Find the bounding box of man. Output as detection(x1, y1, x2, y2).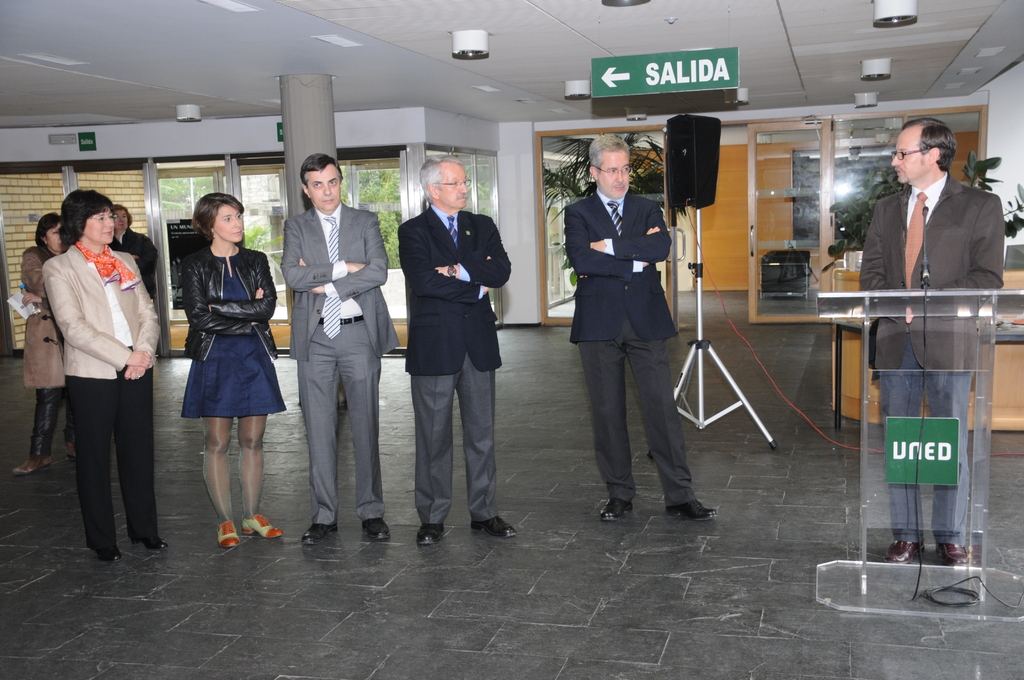
detection(282, 152, 396, 544).
